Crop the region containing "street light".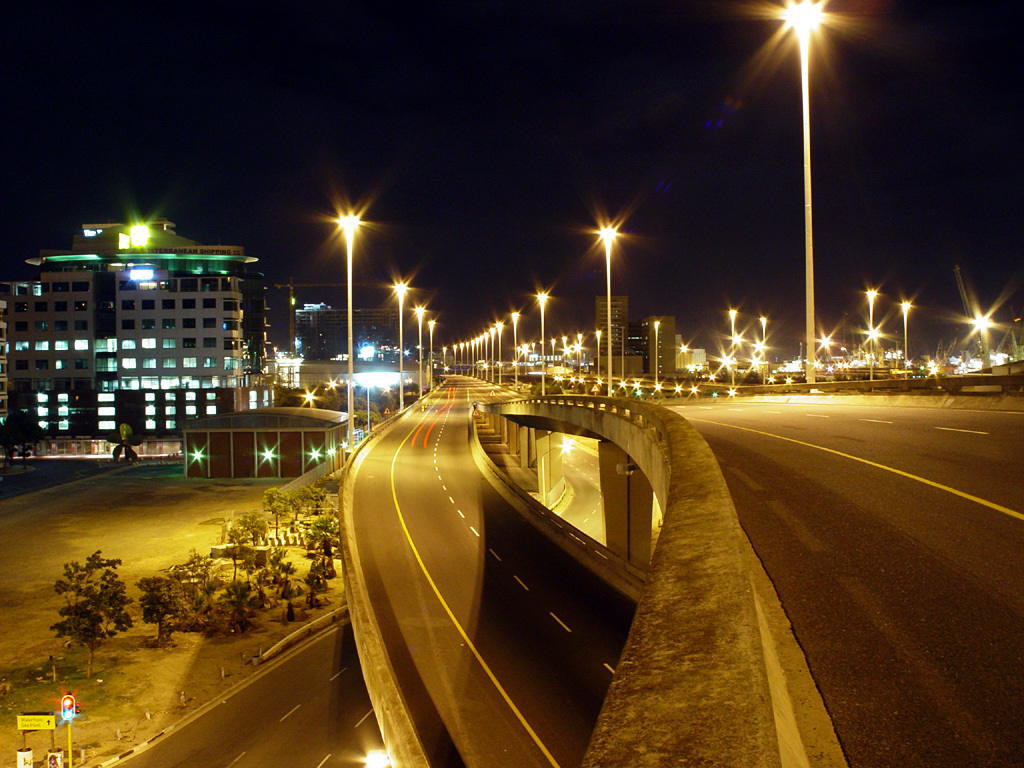
Crop region: bbox=(895, 296, 918, 370).
